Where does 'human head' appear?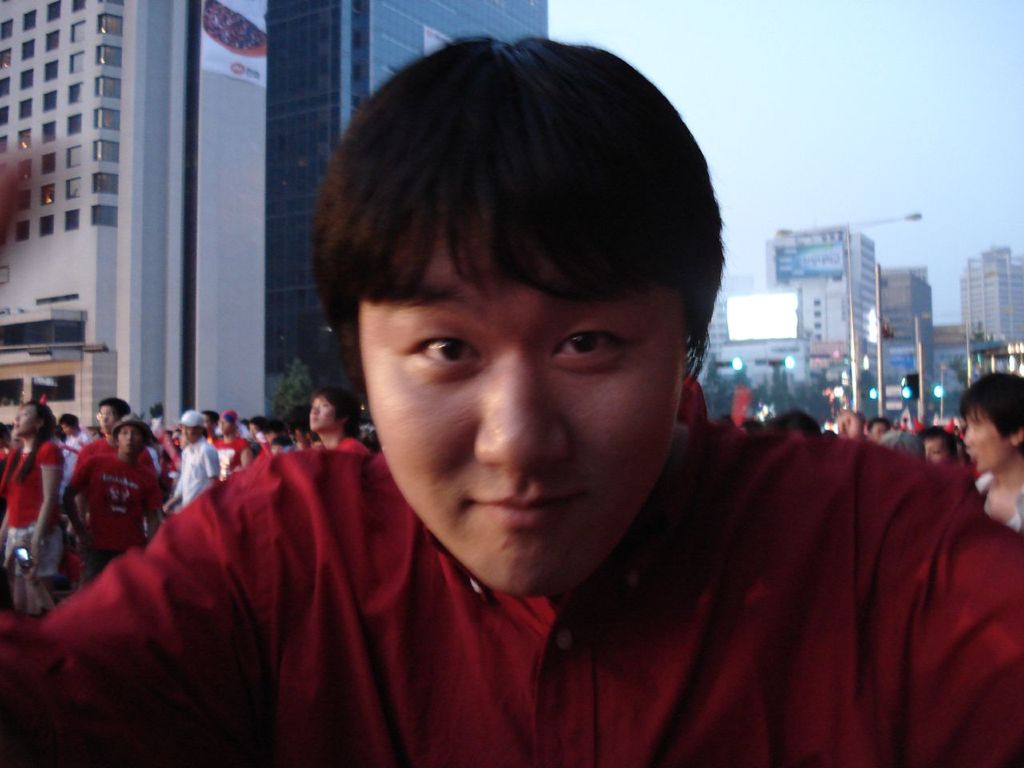
Appears at [x1=782, y1=412, x2=830, y2=444].
